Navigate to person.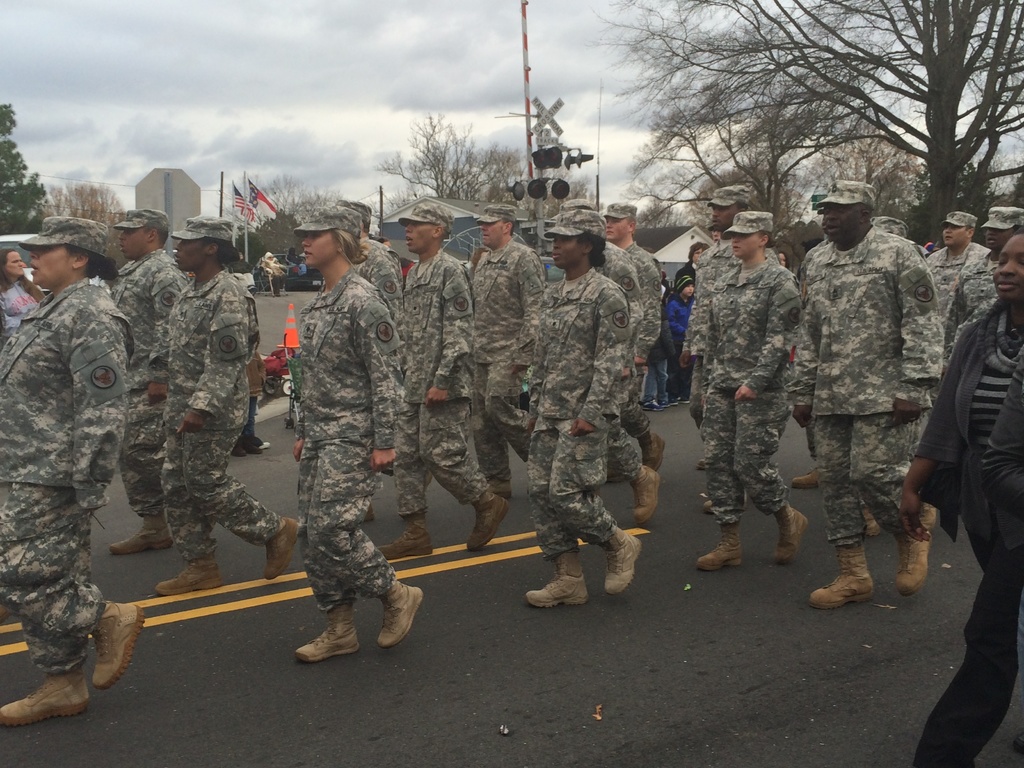
Navigation target: bbox=[383, 205, 503, 547].
